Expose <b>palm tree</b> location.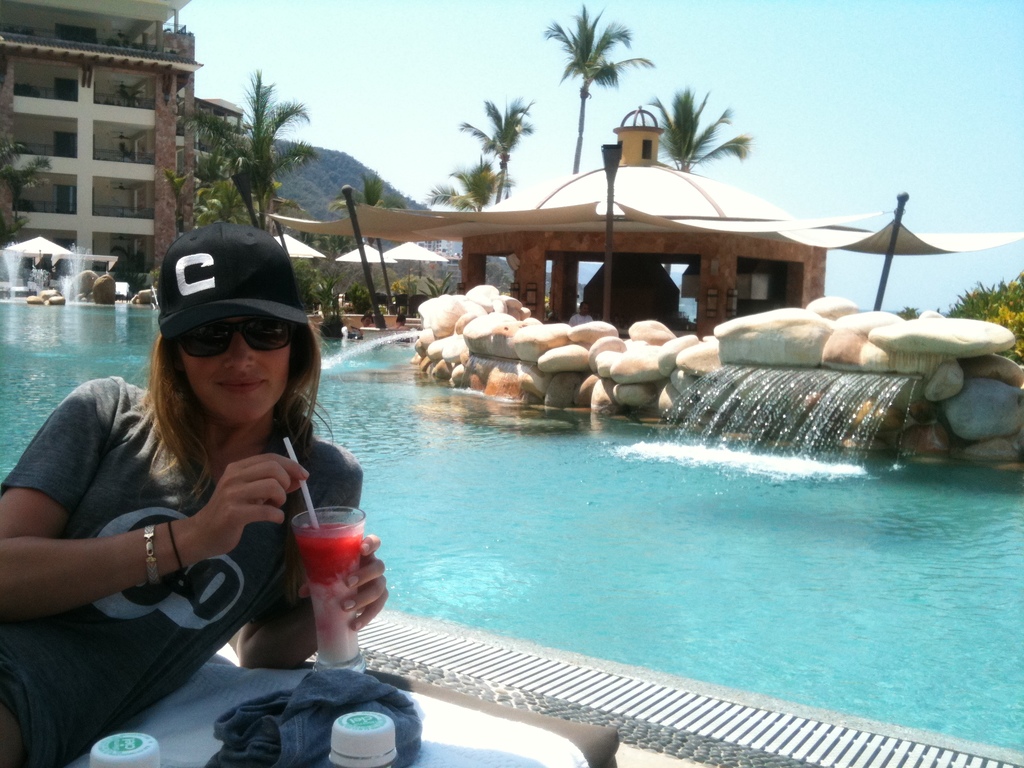
Exposed at pyautogui.locateOnScreen(957, 276, 1023, 363).
